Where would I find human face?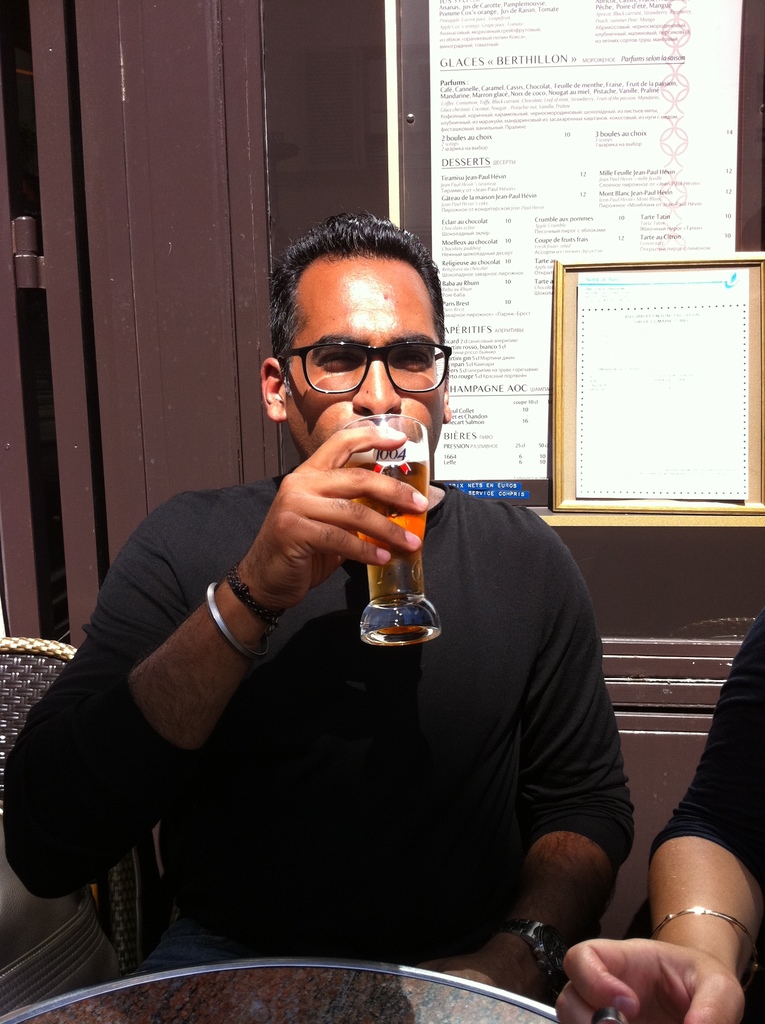
At (left=282, top=259, right=447, bottom=464).
